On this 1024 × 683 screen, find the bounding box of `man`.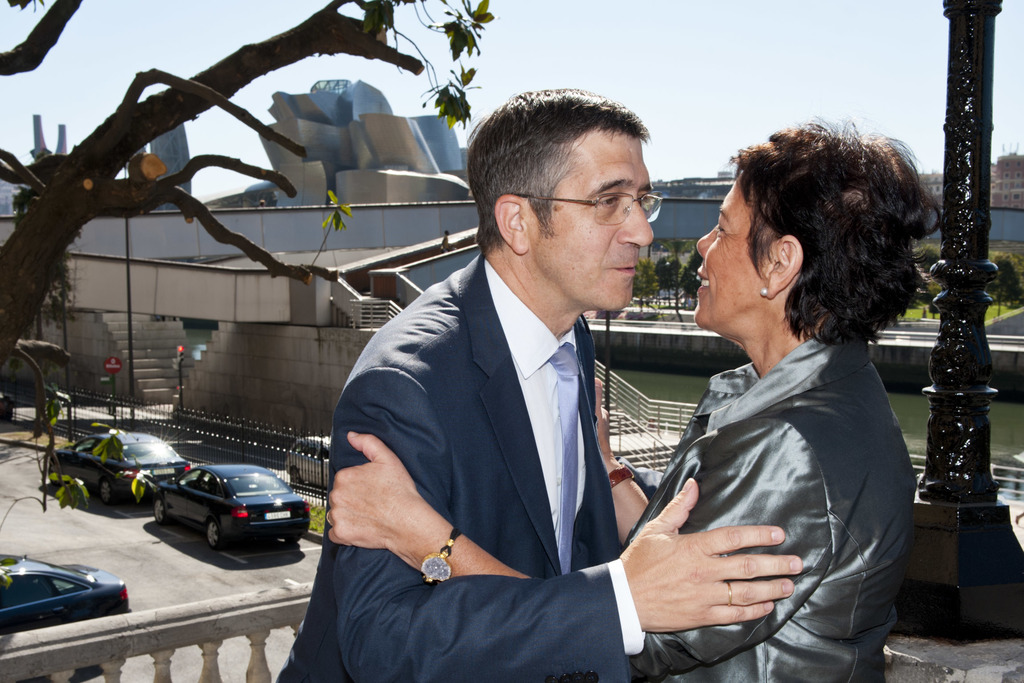
Bounding box: bbox=(332, 110, 721, 663).
